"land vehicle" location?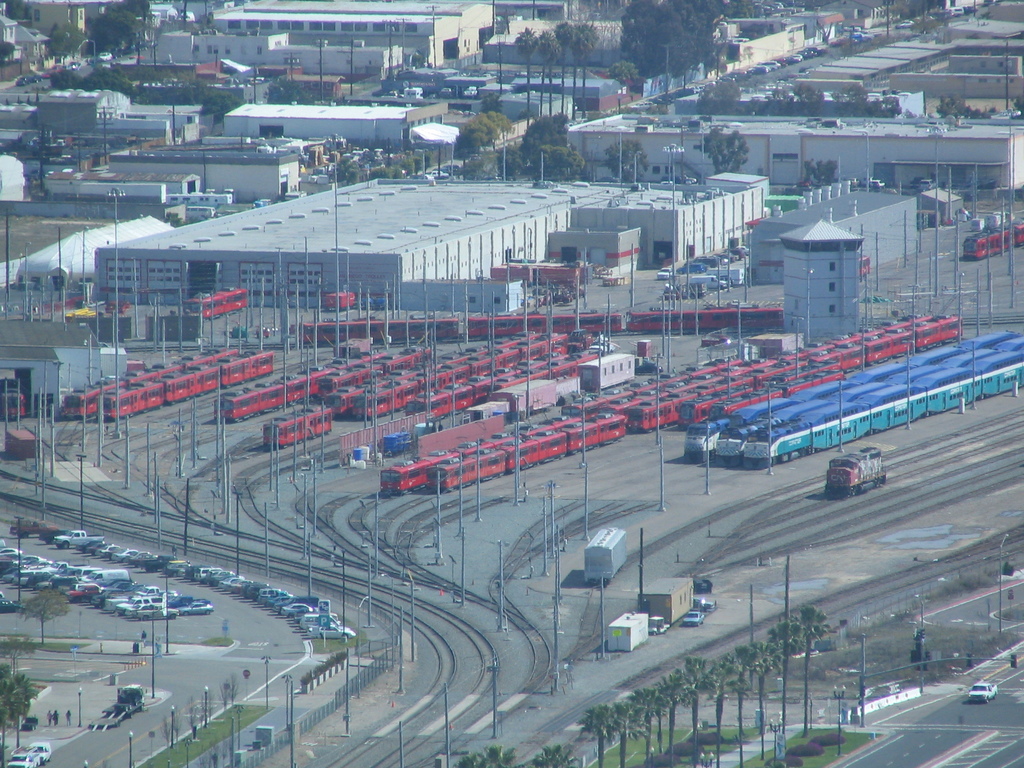
BBox(806, 438, 916, 508)
